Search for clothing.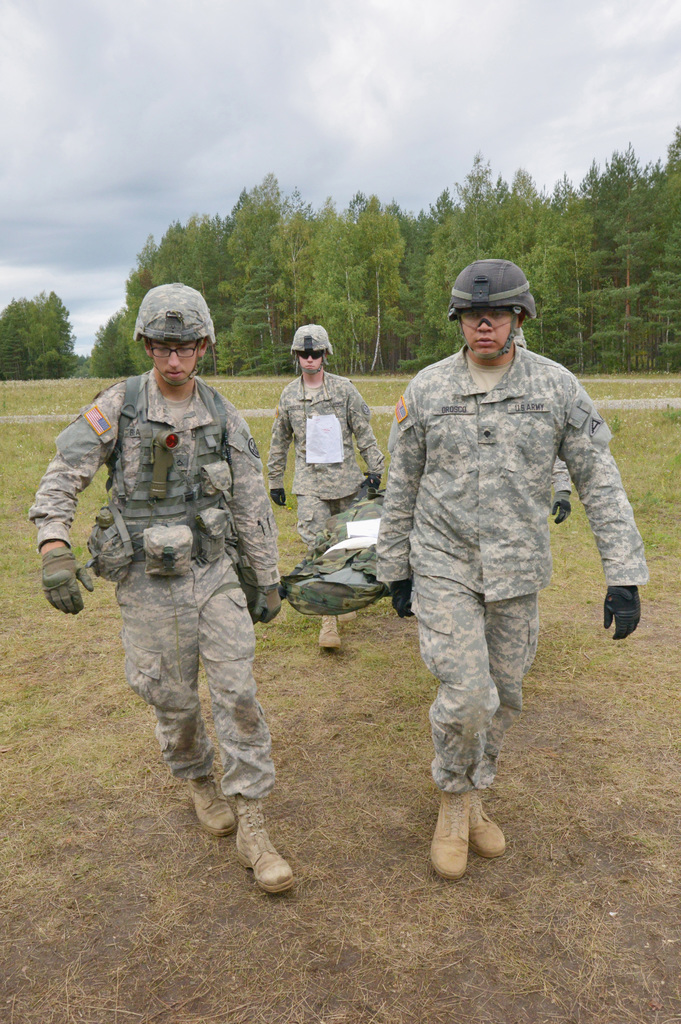
Found at BBox(30, 367, 282, 803).
